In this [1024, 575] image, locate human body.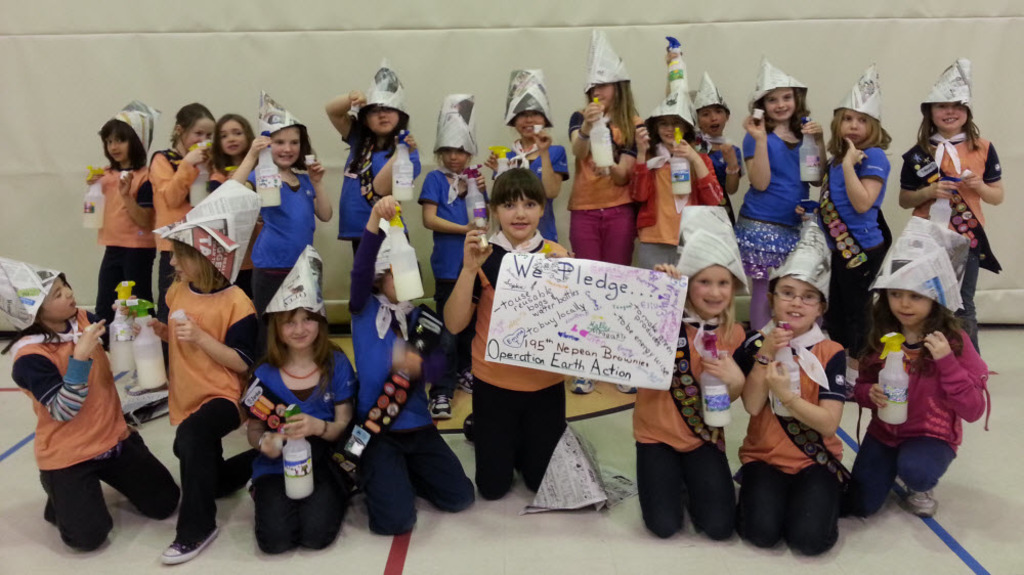
Bounding box: [711, 133, 732, 239].
